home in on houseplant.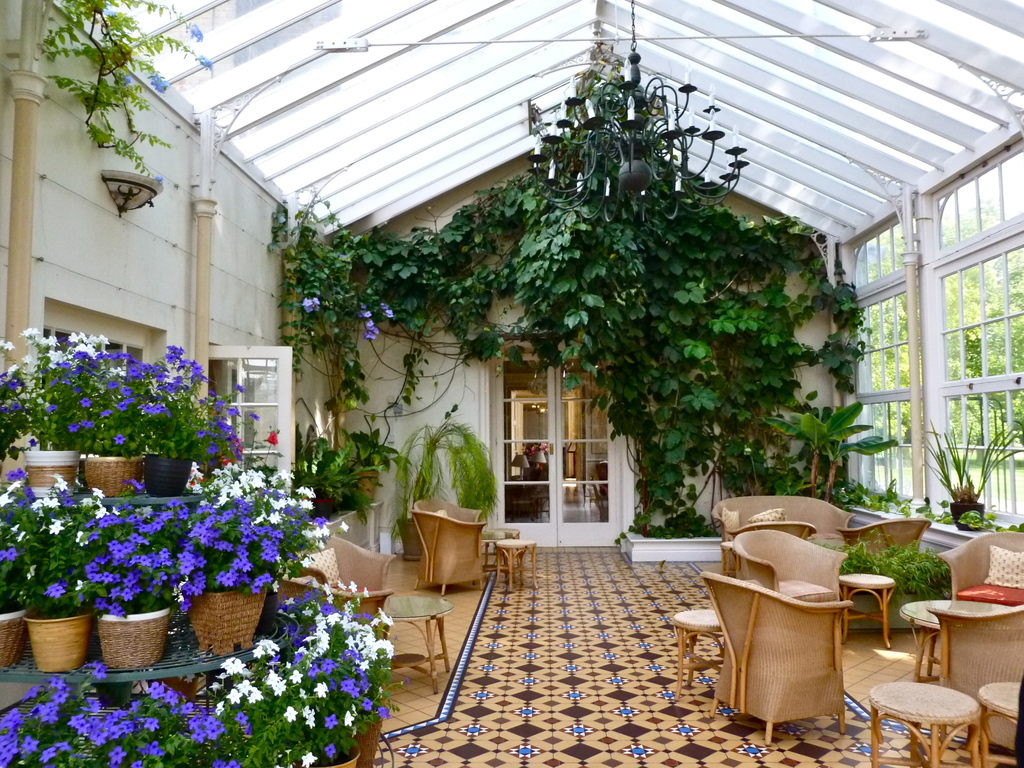
Homed in at bbox=[78, 339, 155, 500].
